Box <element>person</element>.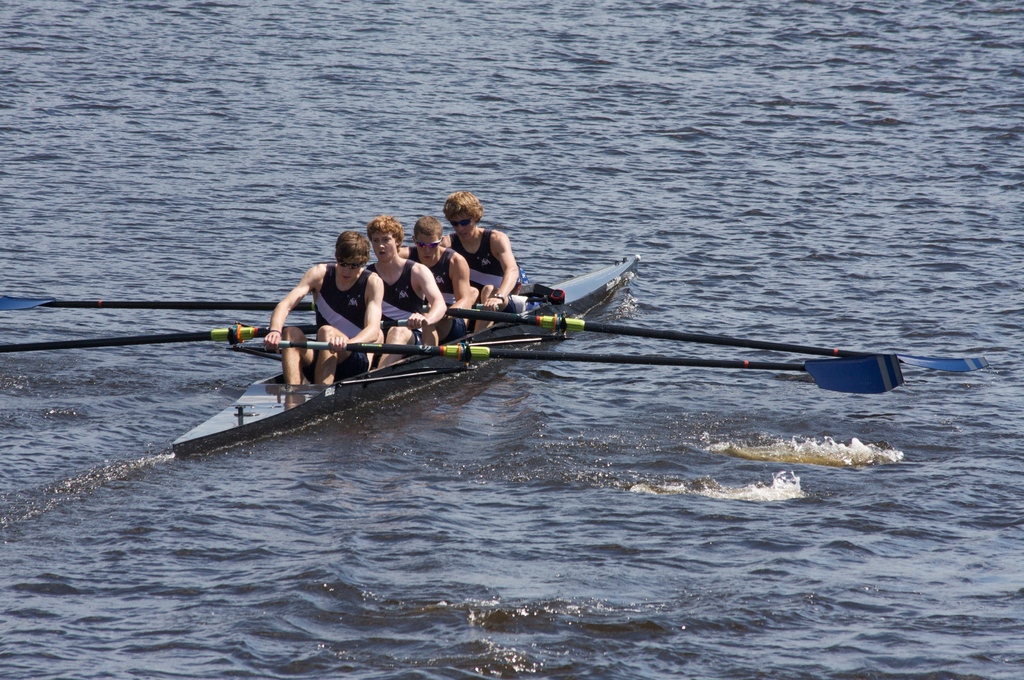
<bbox>264, 227, 388, 386</bbox>.
